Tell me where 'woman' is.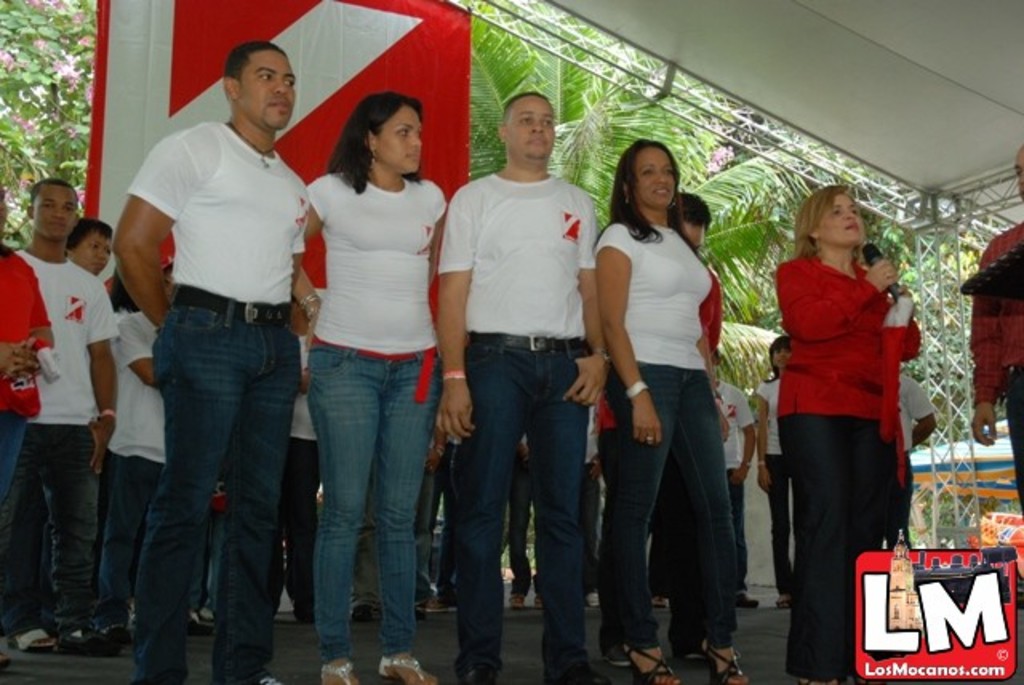
'woman' is at (602, 141, 744, 683).
